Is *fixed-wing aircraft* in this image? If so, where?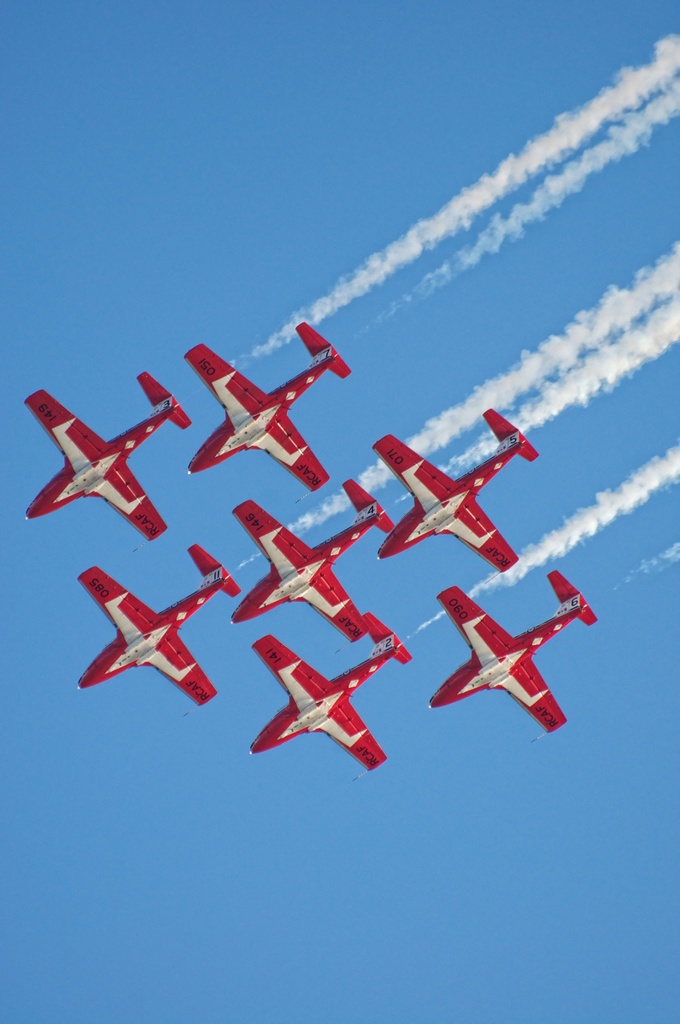
Yes, at bbox=[77, 540, 238, 711].
